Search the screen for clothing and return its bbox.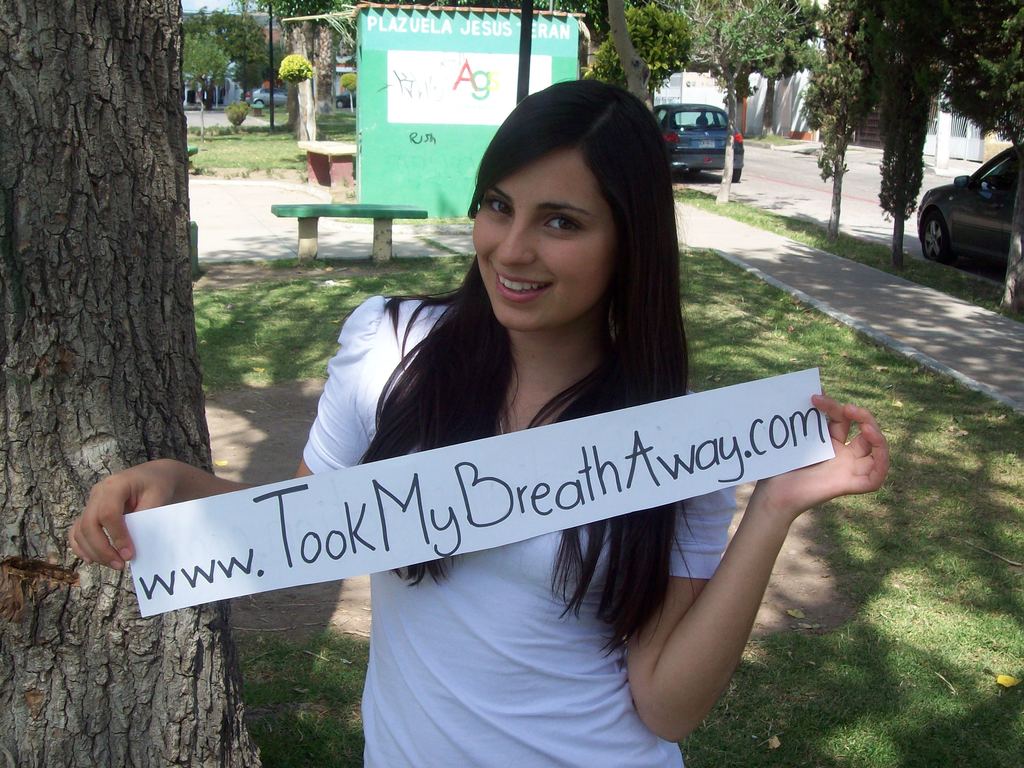
Found: 305/299/739/767.
